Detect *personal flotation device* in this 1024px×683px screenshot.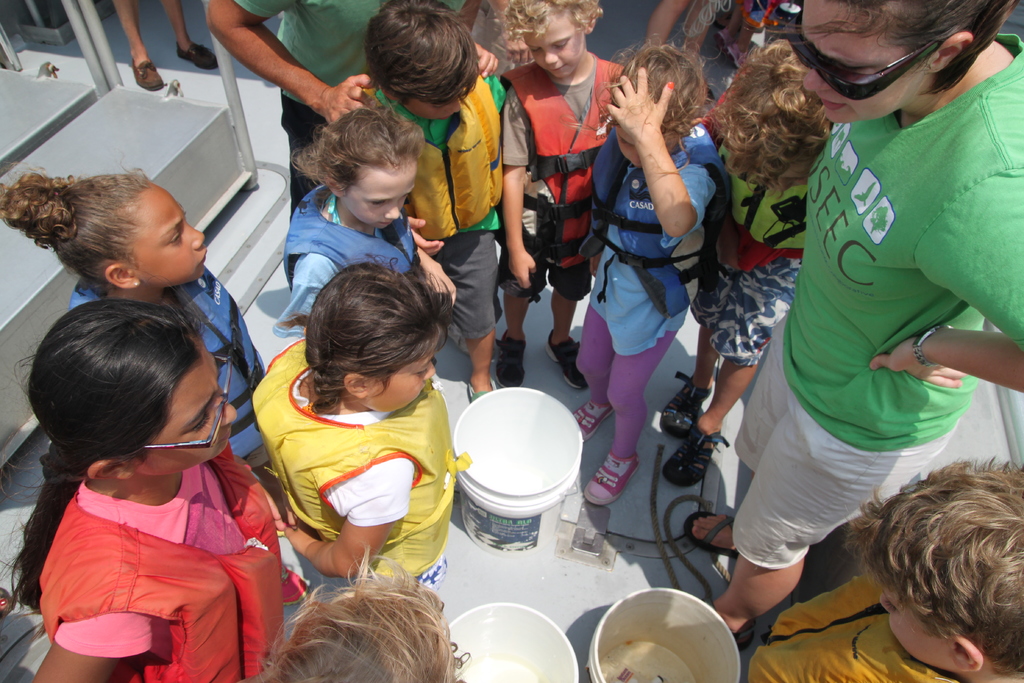
Detection: locate(252, 336, 472, 579).
